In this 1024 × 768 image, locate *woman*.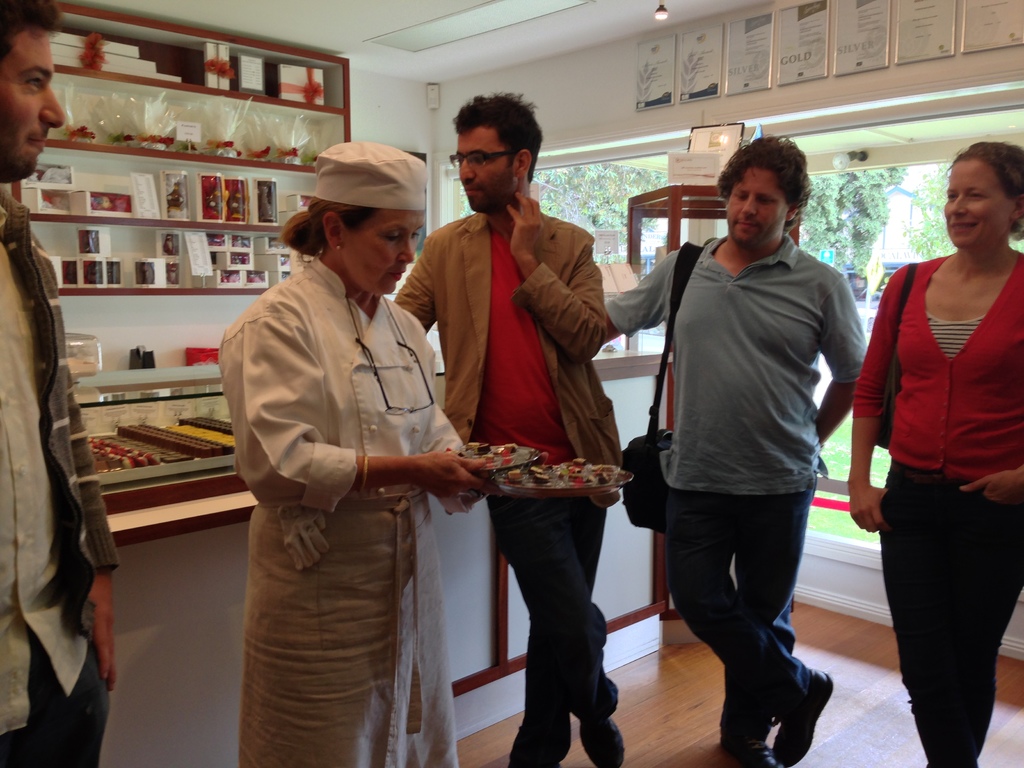
Bounding box: locate(851, 127, 1020, 765).
